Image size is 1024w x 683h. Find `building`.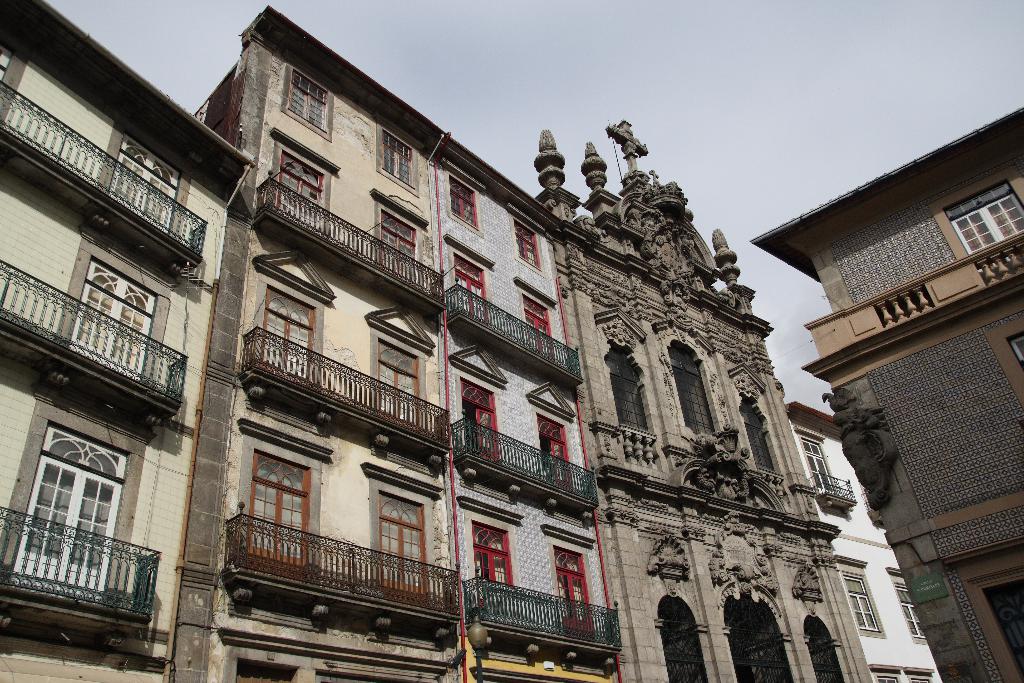
region(0, 0, 255, 682).
